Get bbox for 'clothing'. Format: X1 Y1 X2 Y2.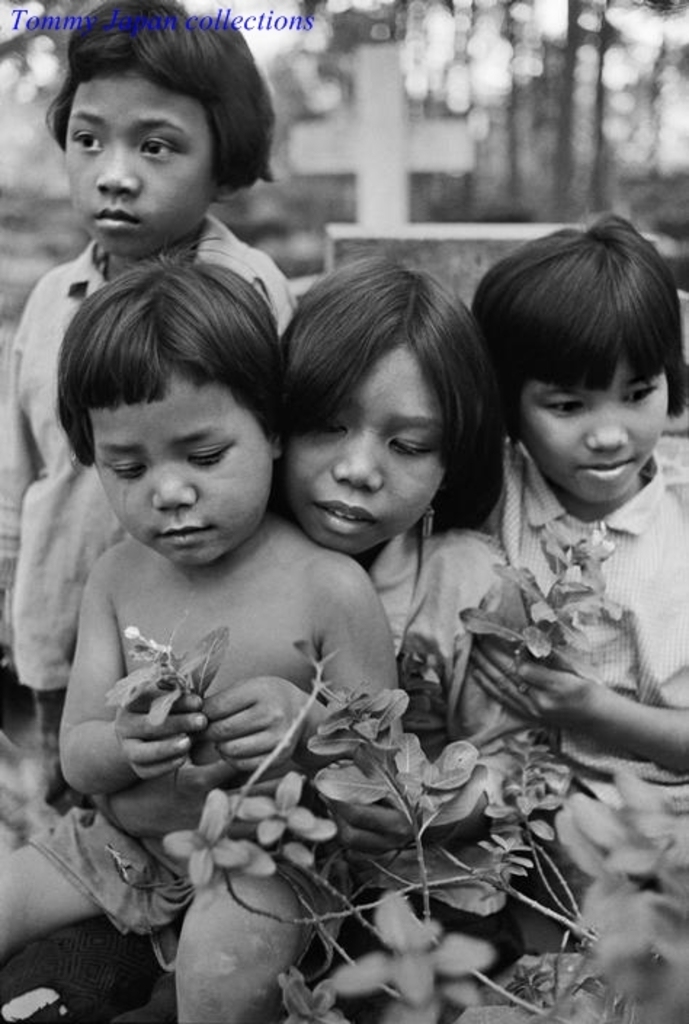
0 215 299 685.
